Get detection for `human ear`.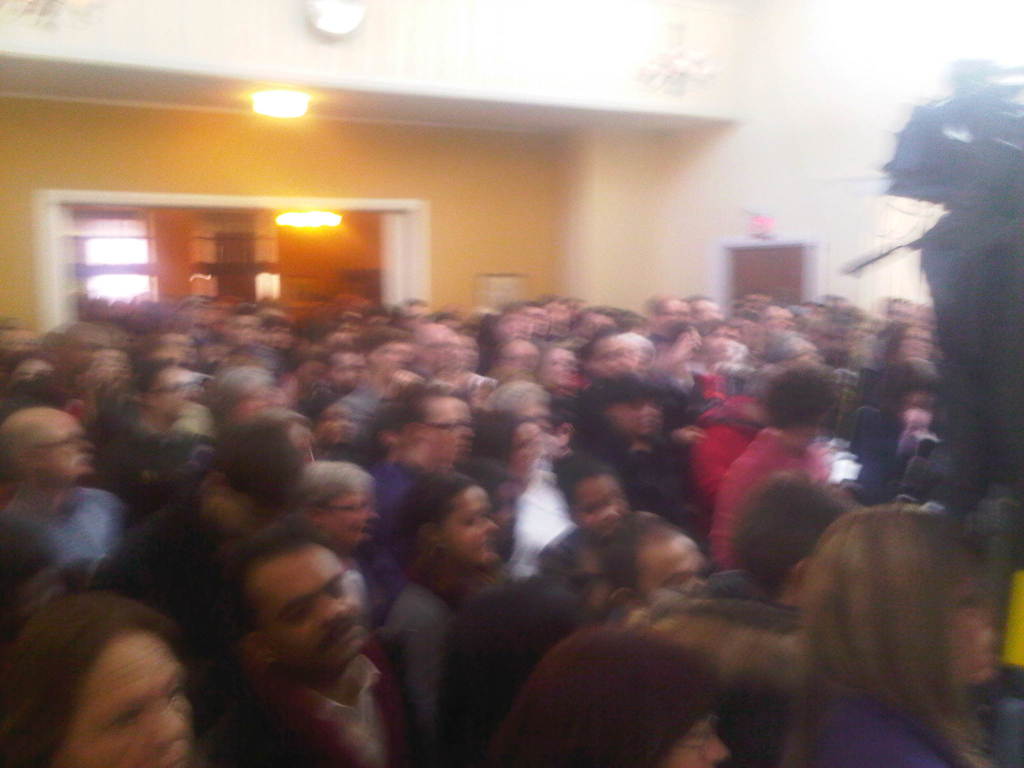
Detection: select_region(422, 524, 436, 547).
